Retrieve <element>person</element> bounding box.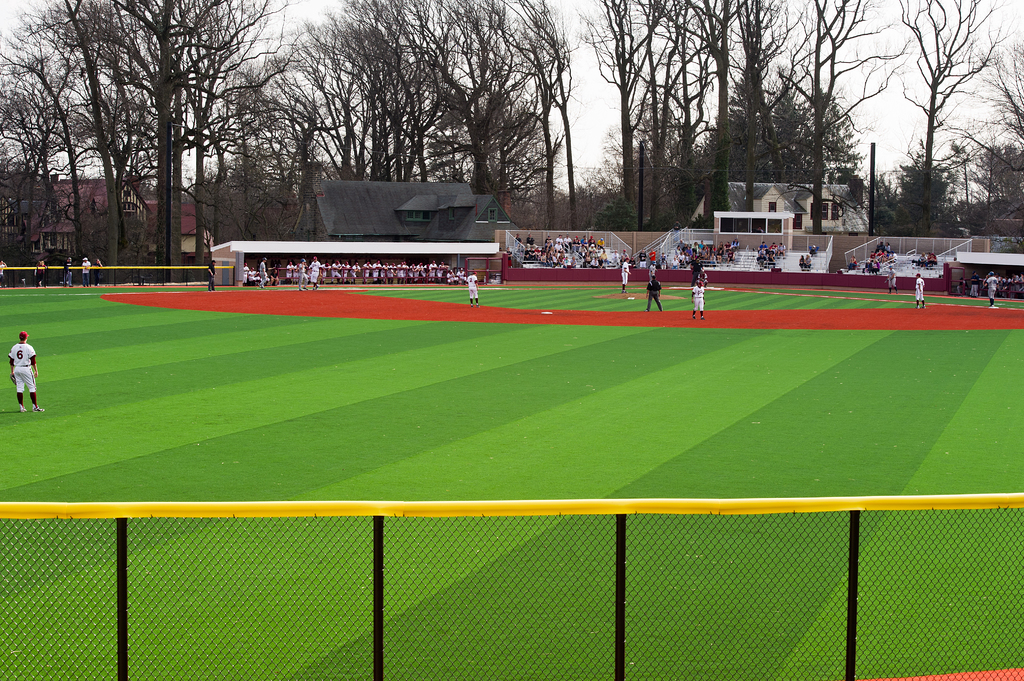
Bounding box: region(0, 258, 15, 287).
